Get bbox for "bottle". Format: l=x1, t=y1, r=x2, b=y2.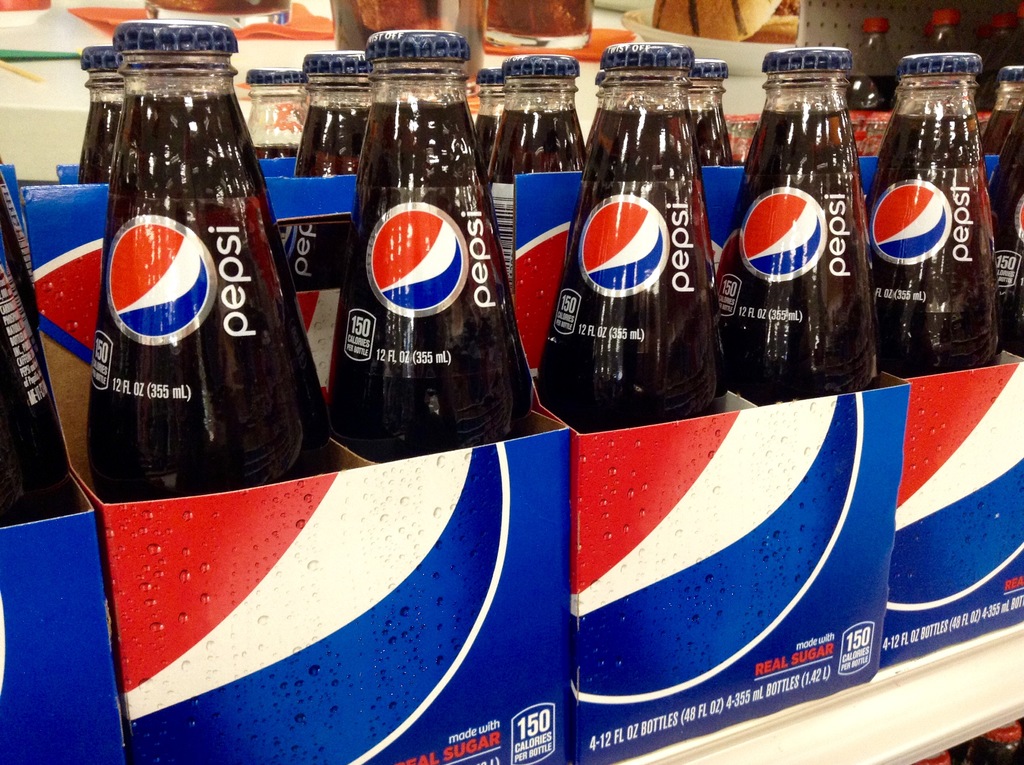
l=844, t=15, r=897, b=113.
